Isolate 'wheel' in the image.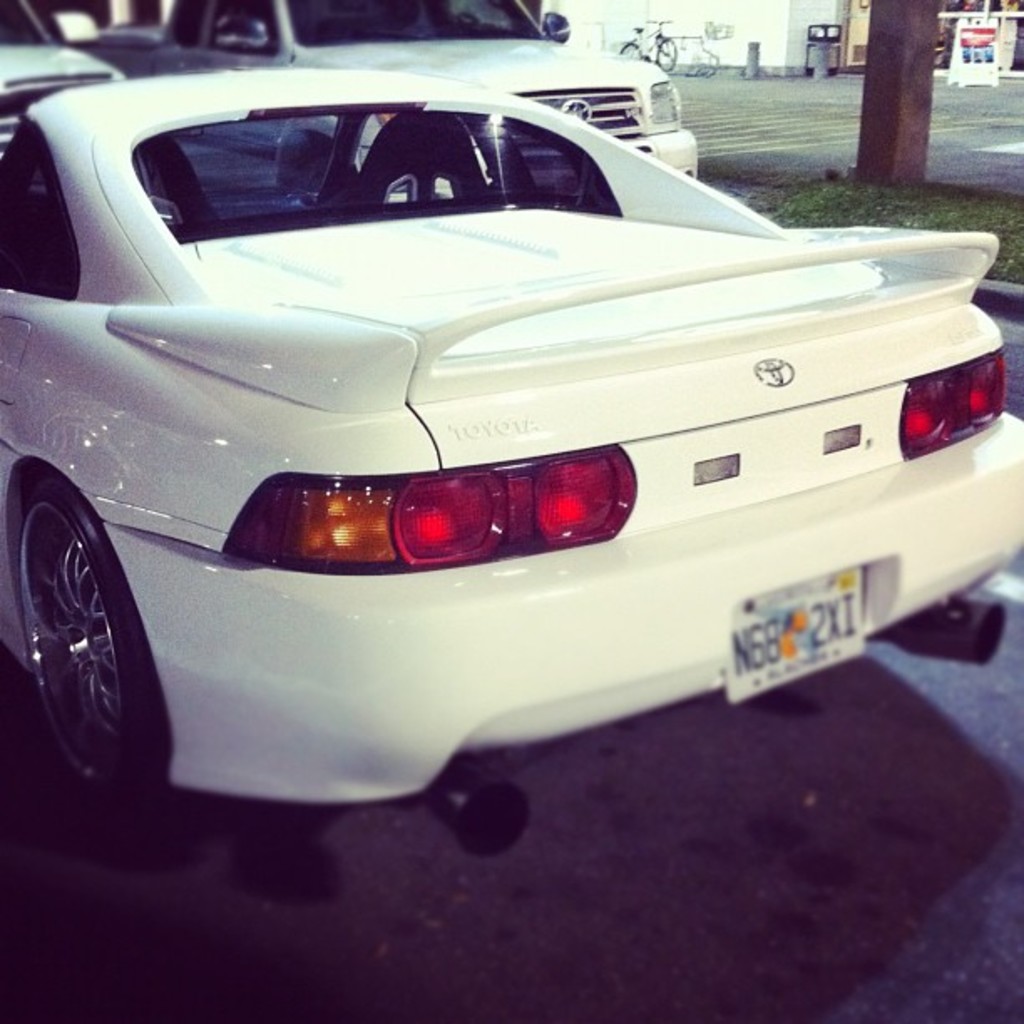
Isolated region: 17, 470, 194, 795.
